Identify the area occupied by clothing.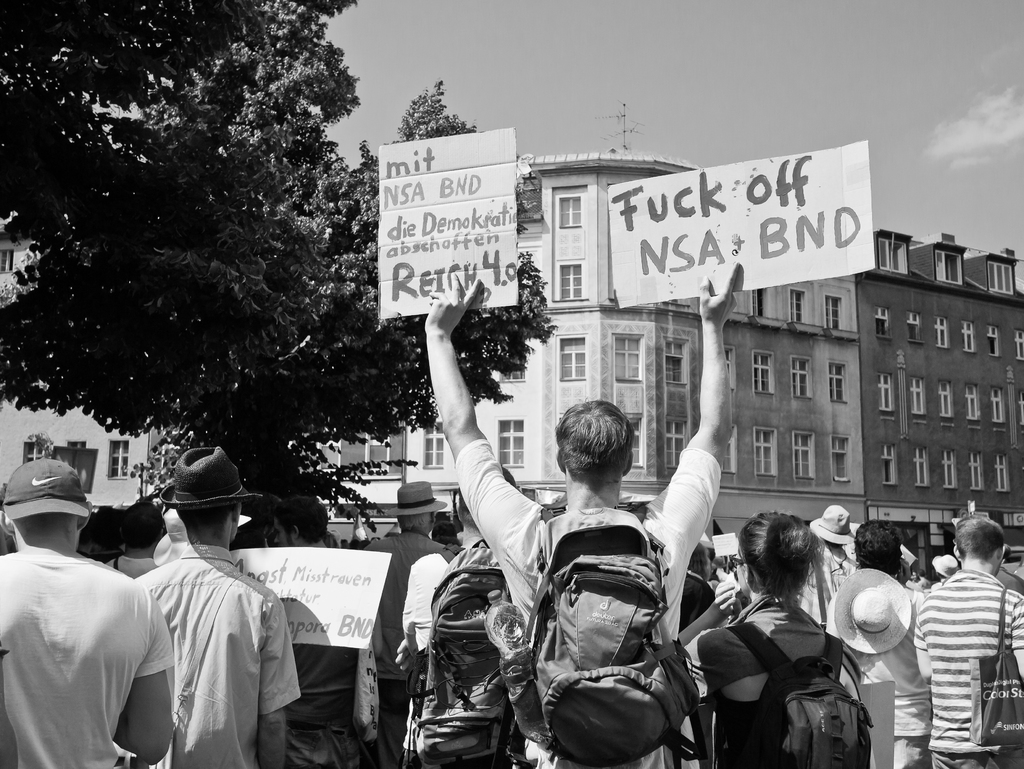
Area: 689/587/865/768.
